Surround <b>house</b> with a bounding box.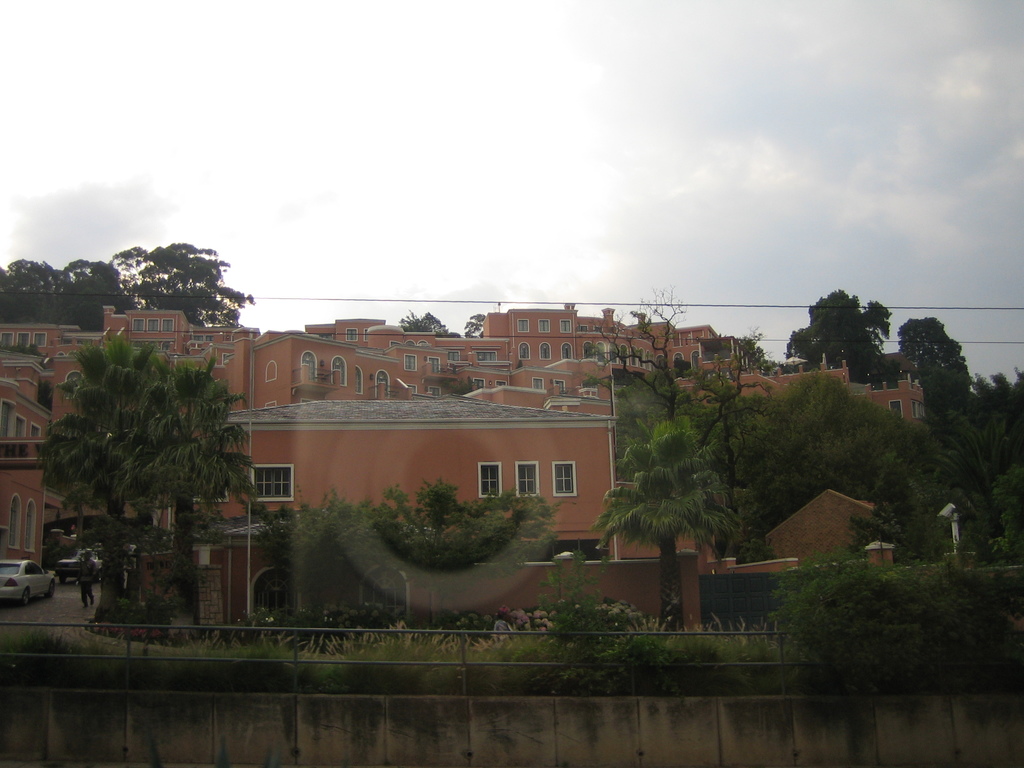
rect(737, 354, 851, 406).
